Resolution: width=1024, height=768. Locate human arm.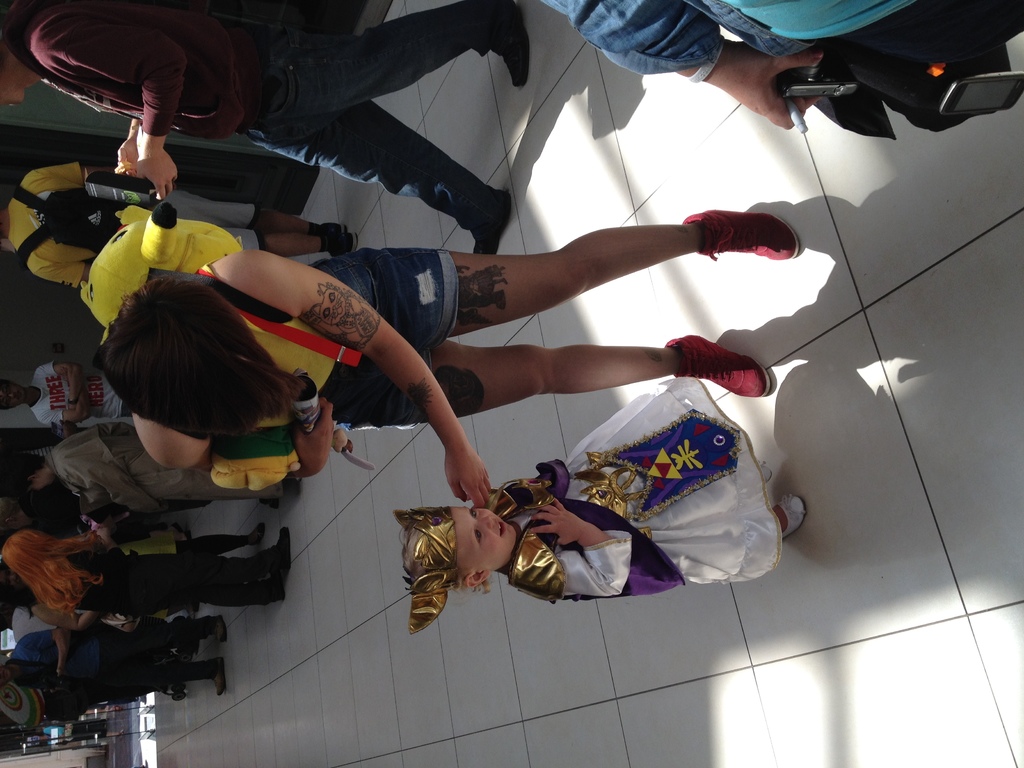
left=38, top=607, right=102, bottom=635.
